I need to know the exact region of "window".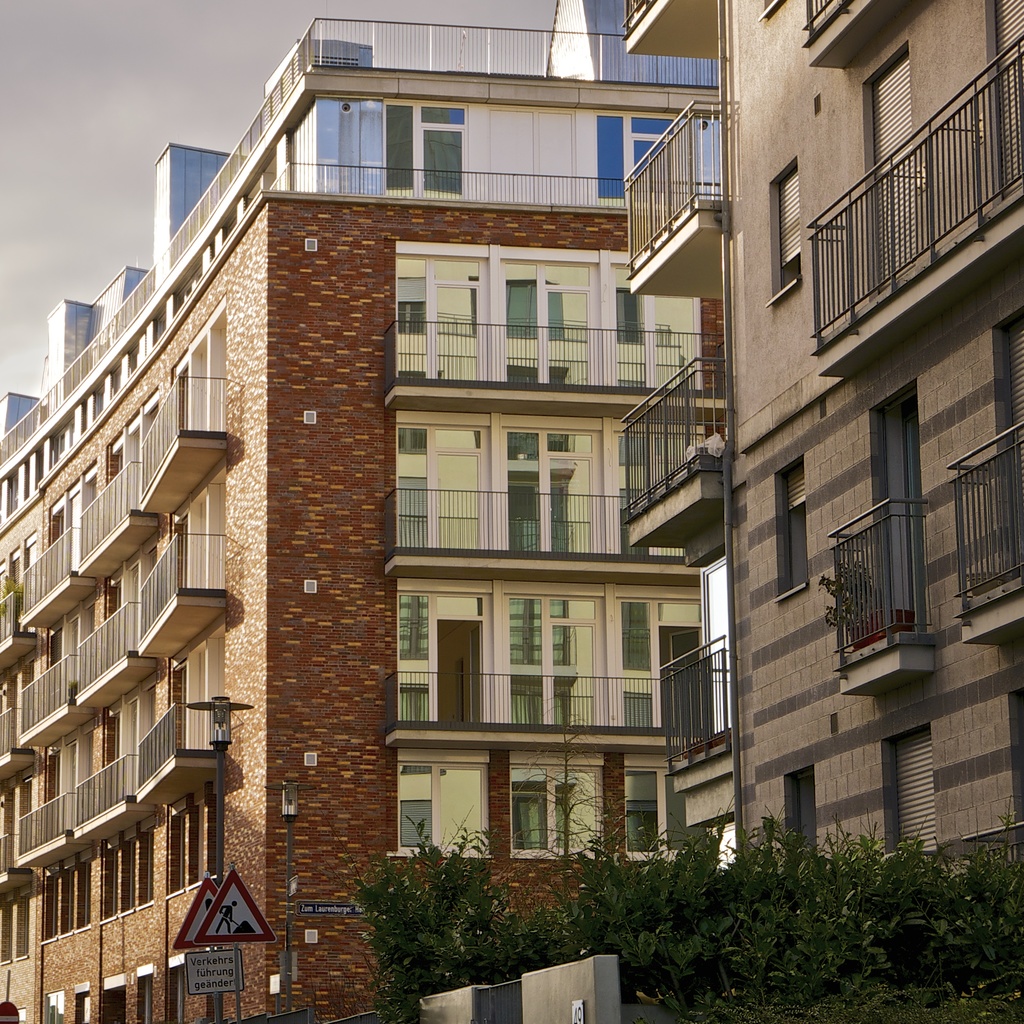
Region: crop(399, 427, 499, 549).
